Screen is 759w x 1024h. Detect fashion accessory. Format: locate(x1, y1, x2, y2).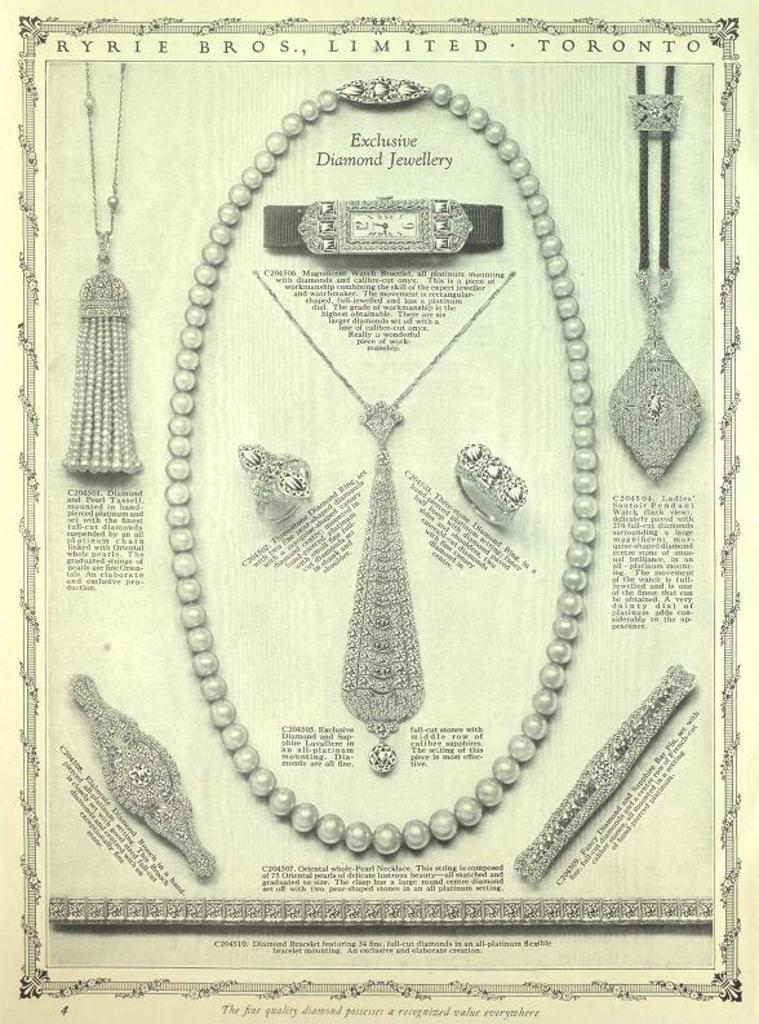
locate(254, 271, 519, 777).
